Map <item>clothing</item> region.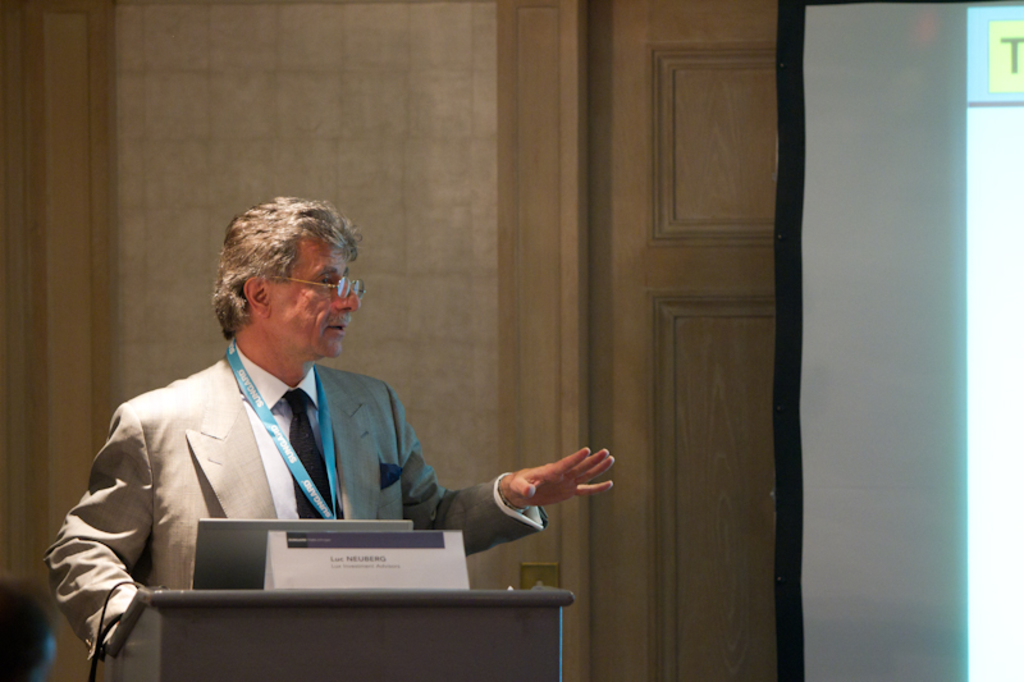
Mapped to 65 306 512 607.
